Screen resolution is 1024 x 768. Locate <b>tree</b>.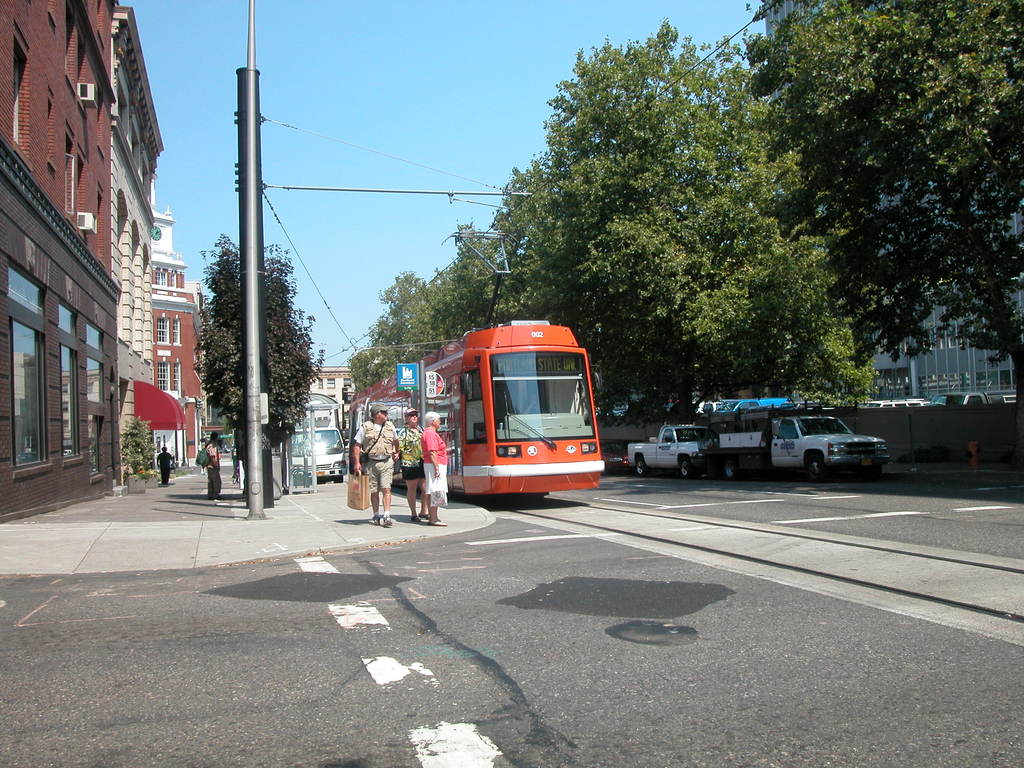
Rect(194, 222, 324, 496).
